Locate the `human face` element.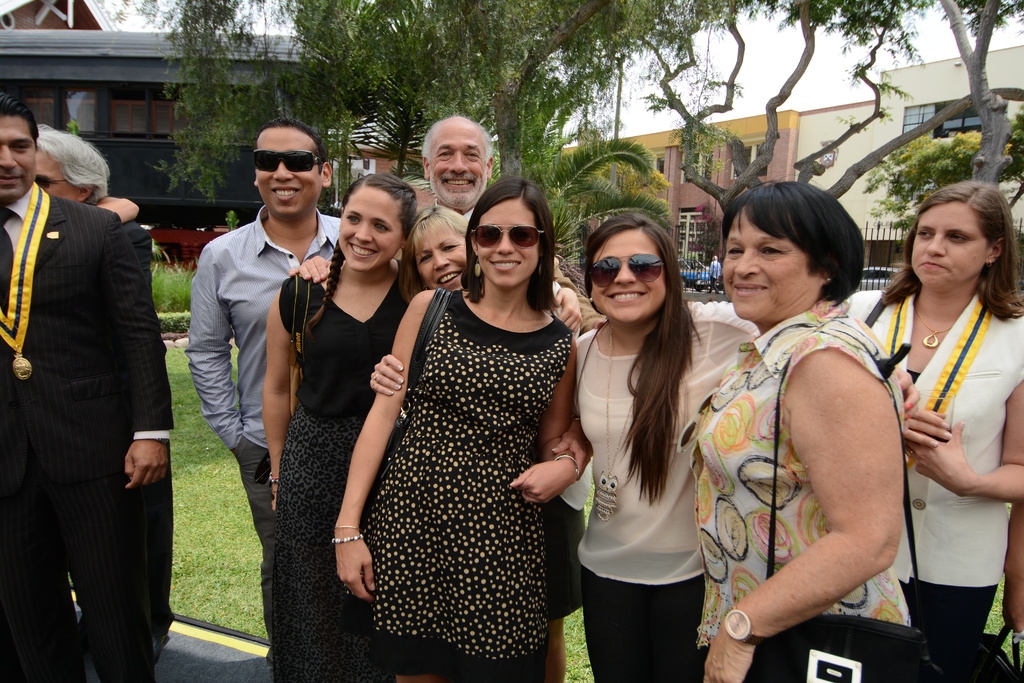
Element bbox: crop(723, 215, 811, 316).
